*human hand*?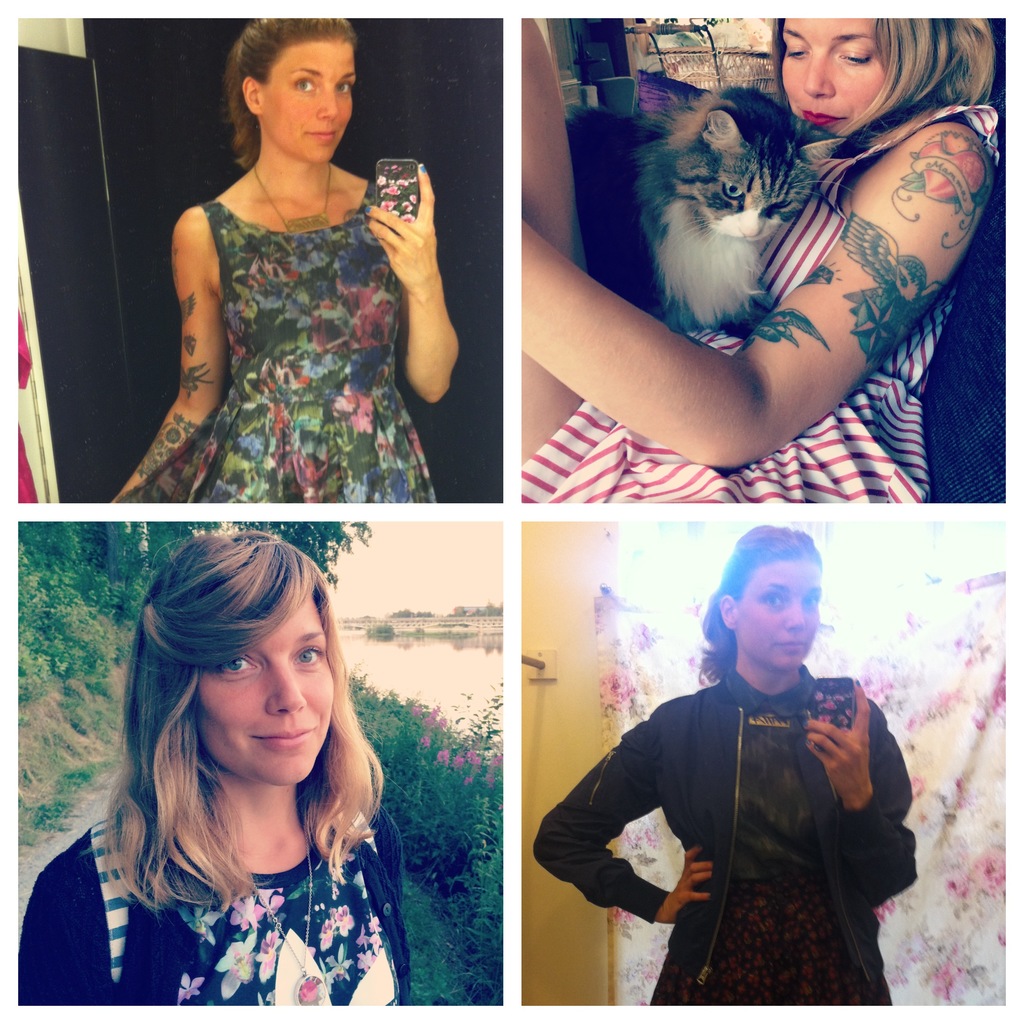
800,675,875,809
